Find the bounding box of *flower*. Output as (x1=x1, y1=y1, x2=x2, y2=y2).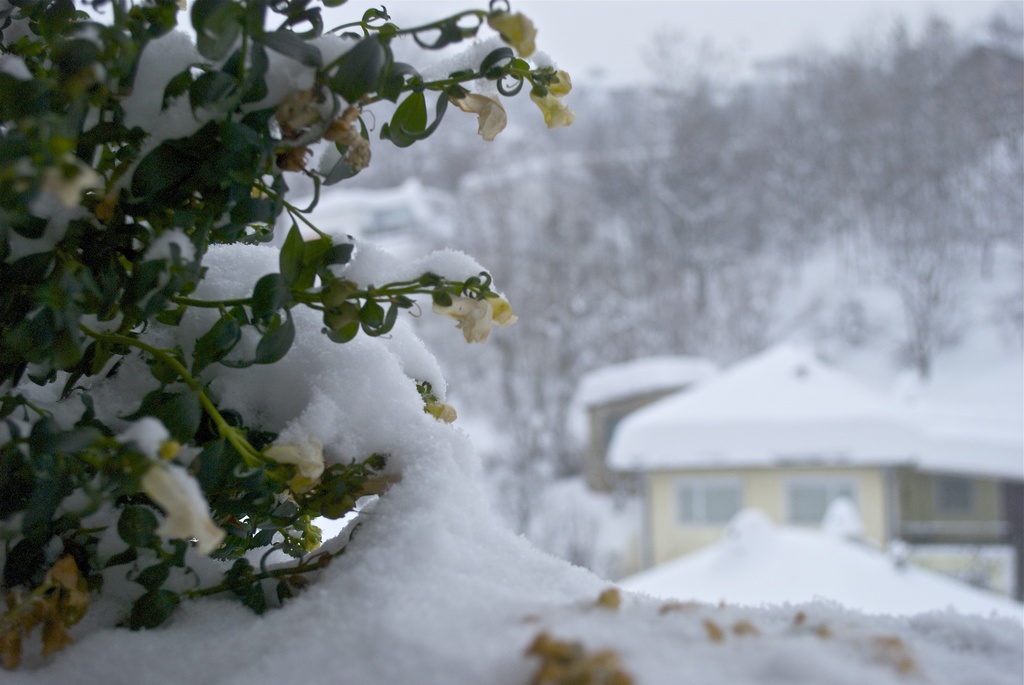
(x1=321, y1=277, x2=356, y2=308).
